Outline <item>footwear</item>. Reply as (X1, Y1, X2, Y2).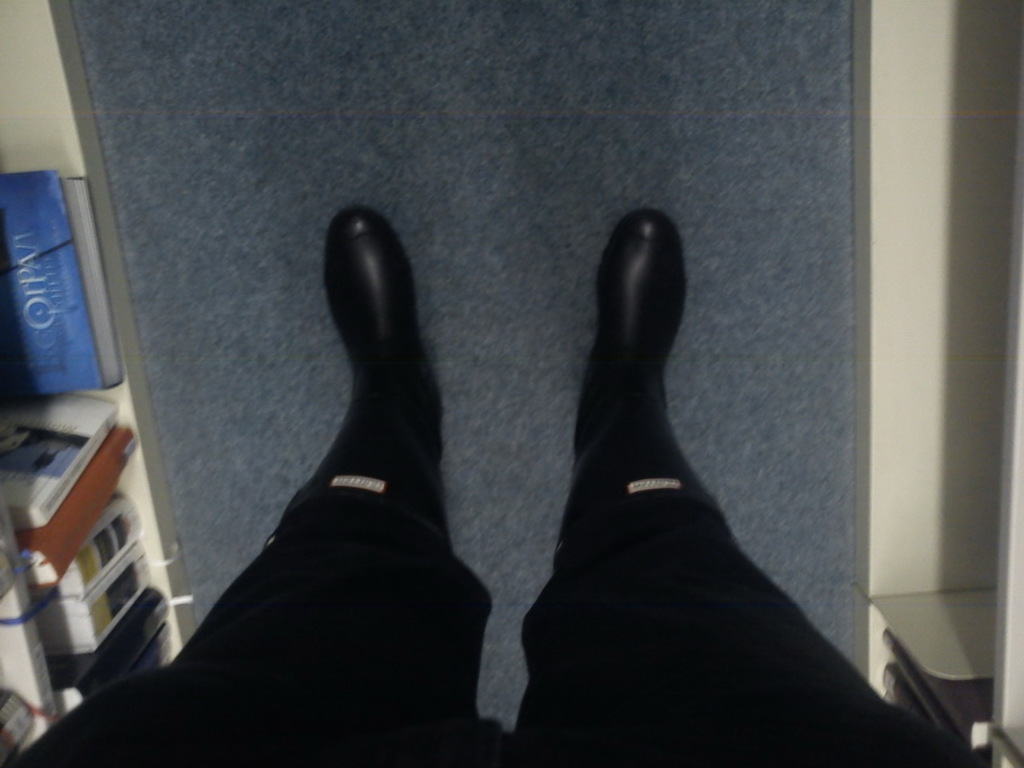
(323, 200, 446, 445).
